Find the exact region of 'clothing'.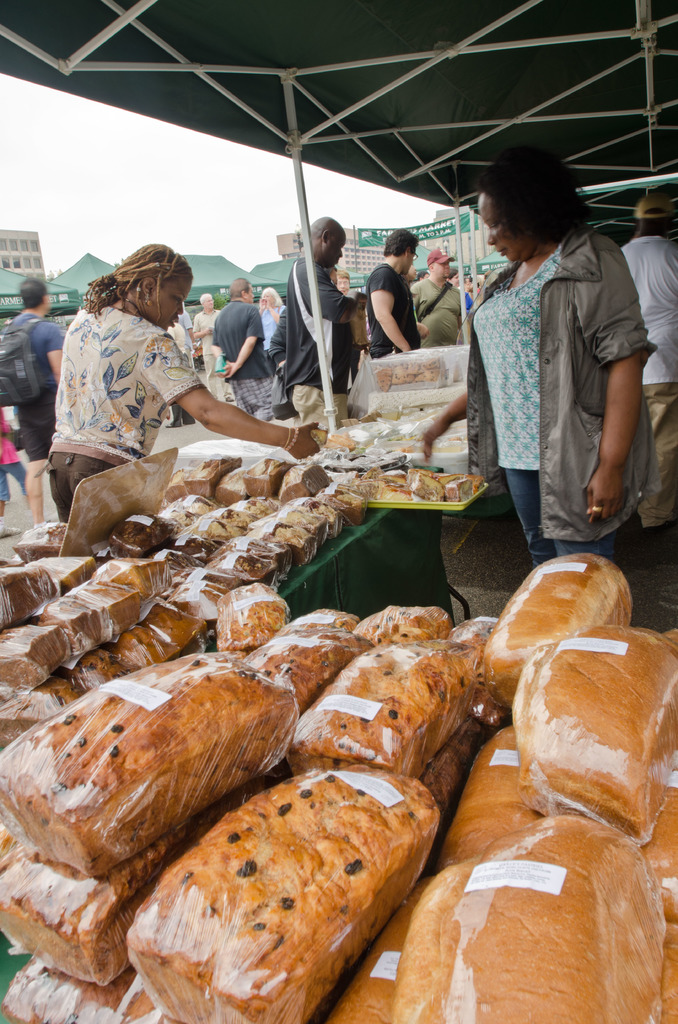
Exact region: x1=166 y1=300 x2=197 y2=342.
